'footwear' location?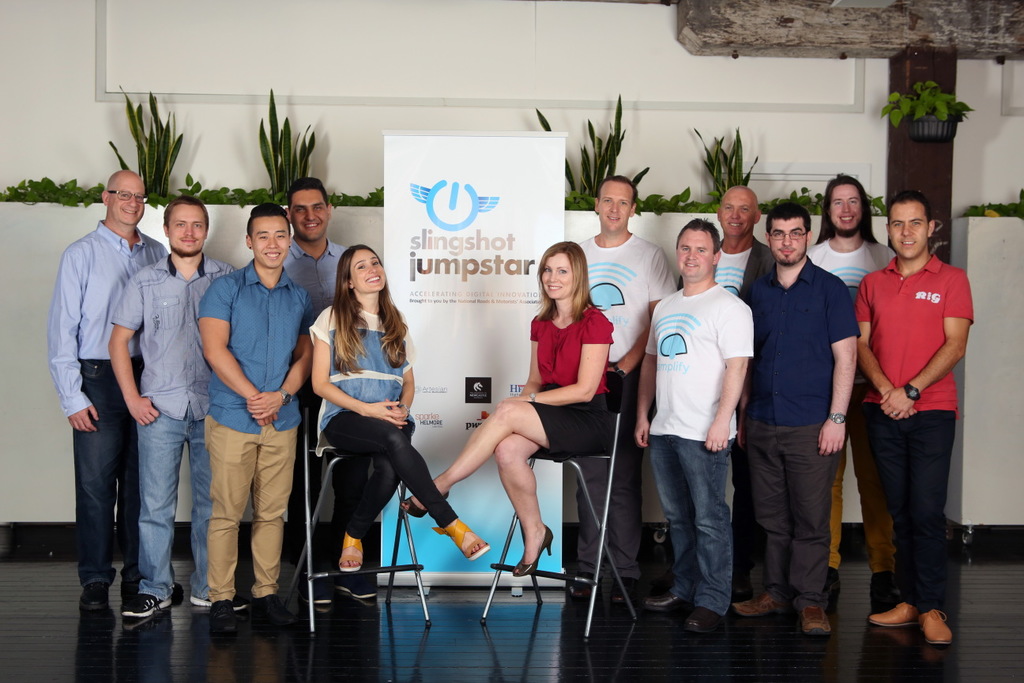
bbox(570, 583, 602, 603)
